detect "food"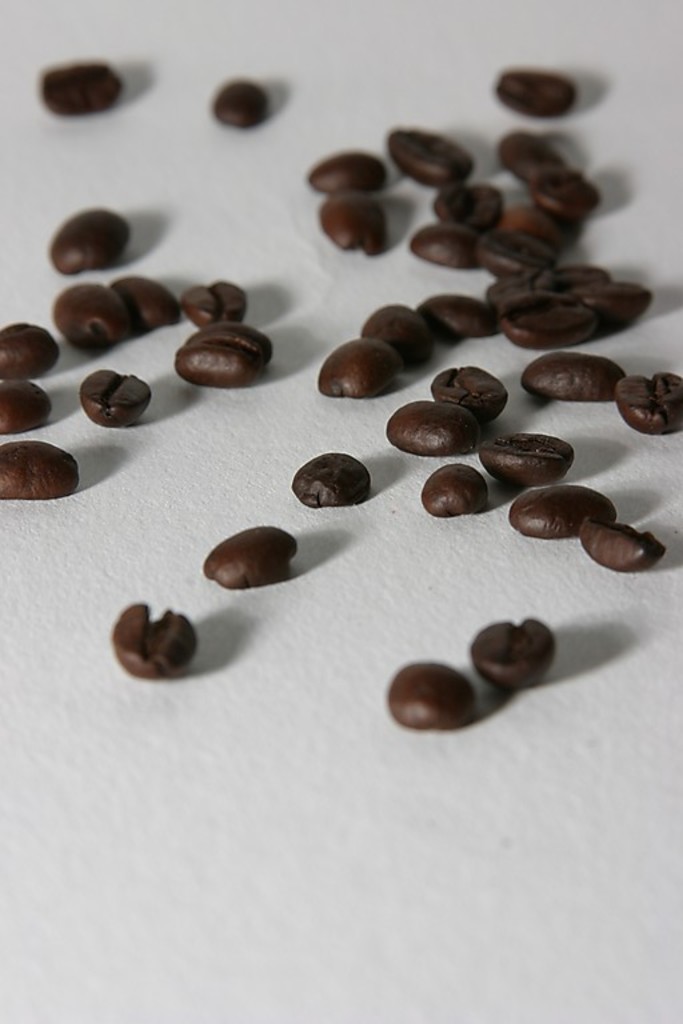
[563, 519, 679, 573]
